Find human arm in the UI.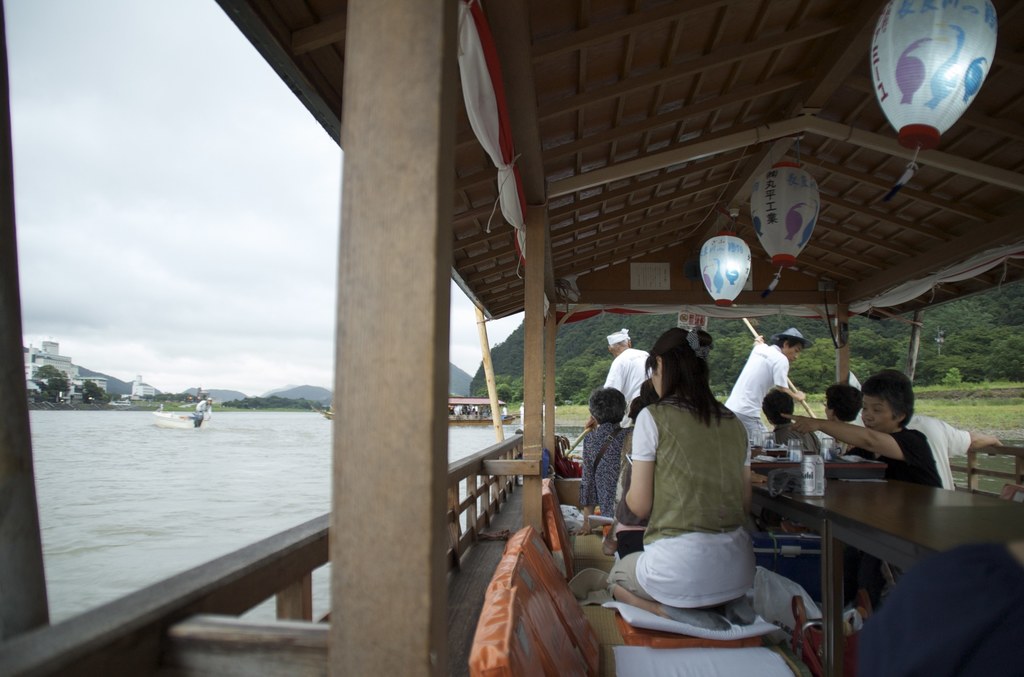
UI element at rect(580, 355, 628, 431).
